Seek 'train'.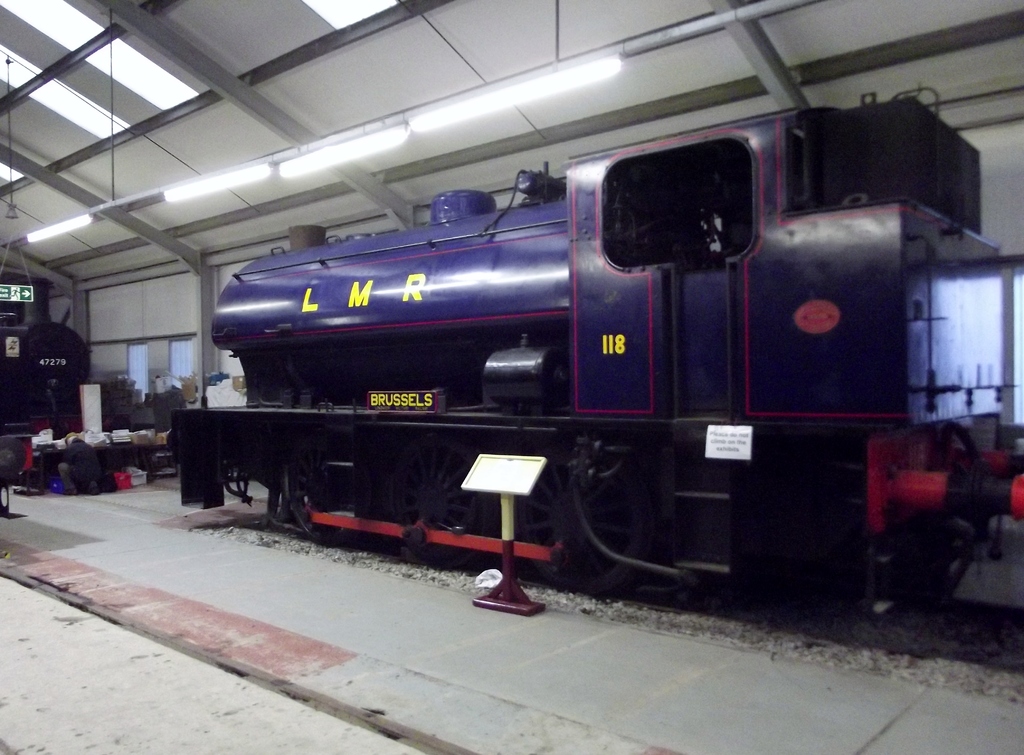
pyautogui.locateOnScreen(168, 73, 1023, 631).
